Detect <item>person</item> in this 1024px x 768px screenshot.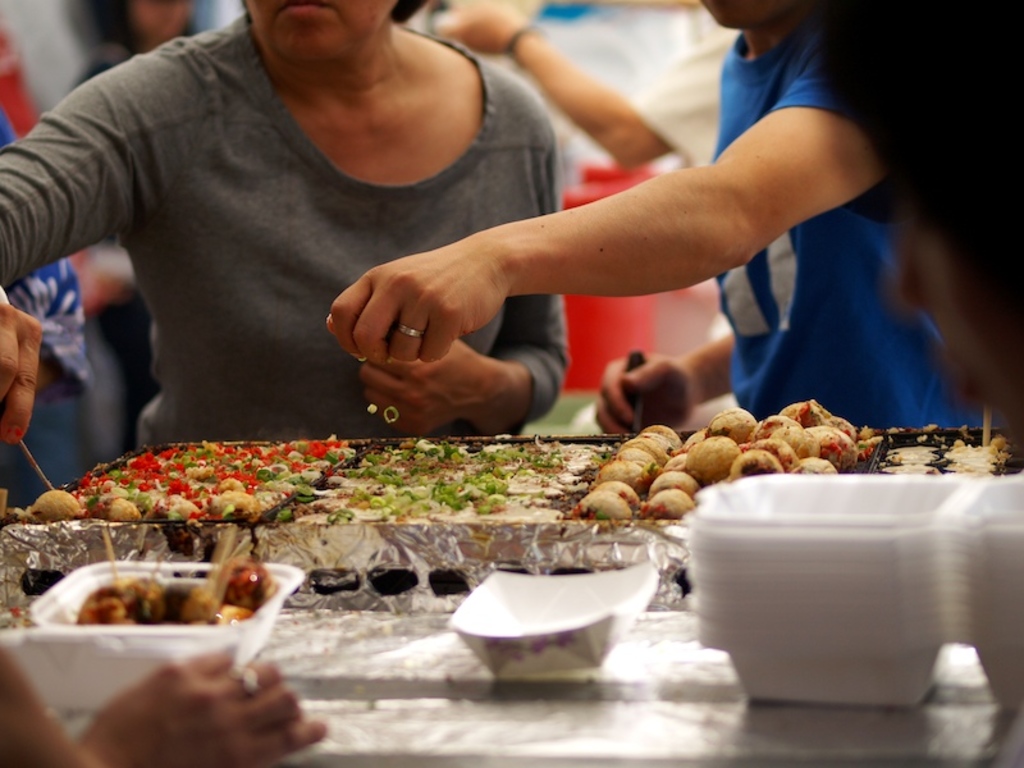
Detection: {"x1": 329, "y1": 0, "x2": 1023, "y2": 431}.
